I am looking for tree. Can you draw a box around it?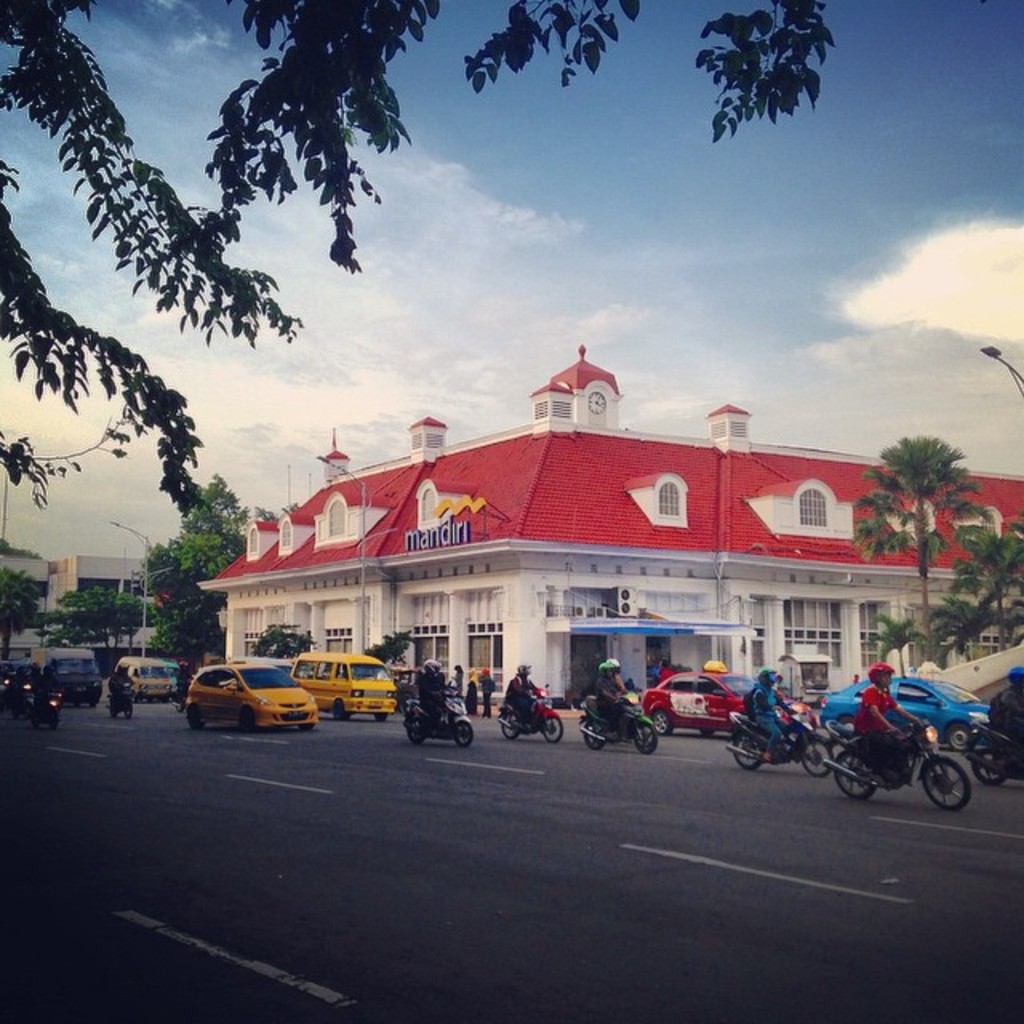
Sure, the bounding box is [926, 590, 994, 670].
